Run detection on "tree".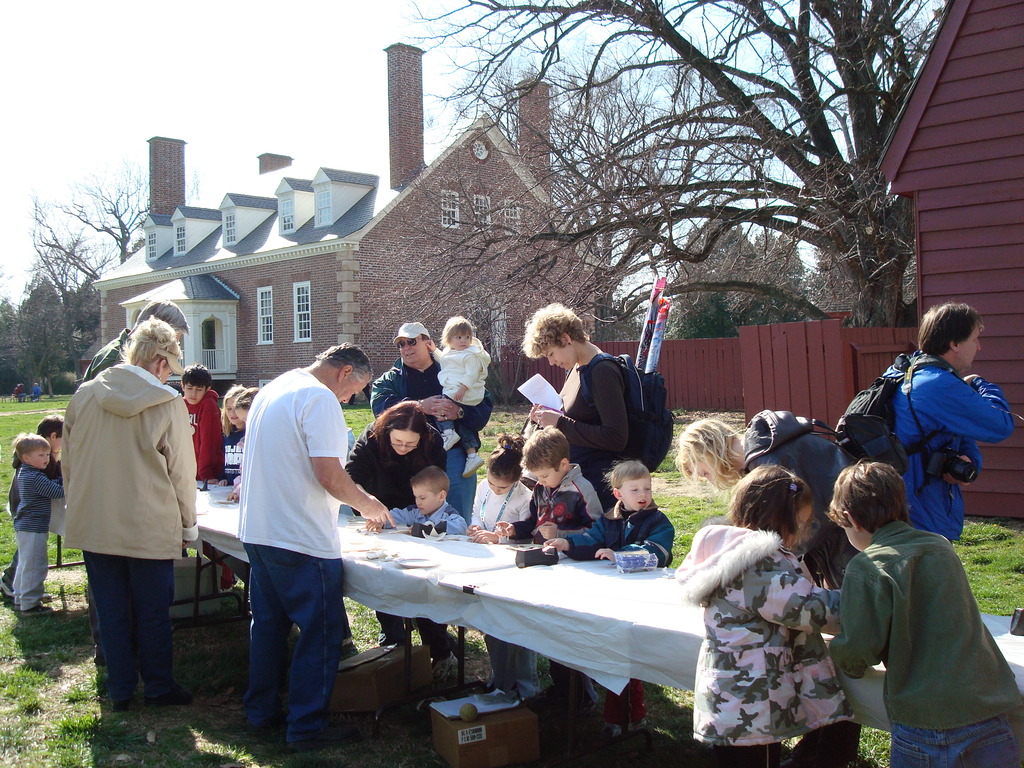
Result: detection(18, 166, 210, 390).
